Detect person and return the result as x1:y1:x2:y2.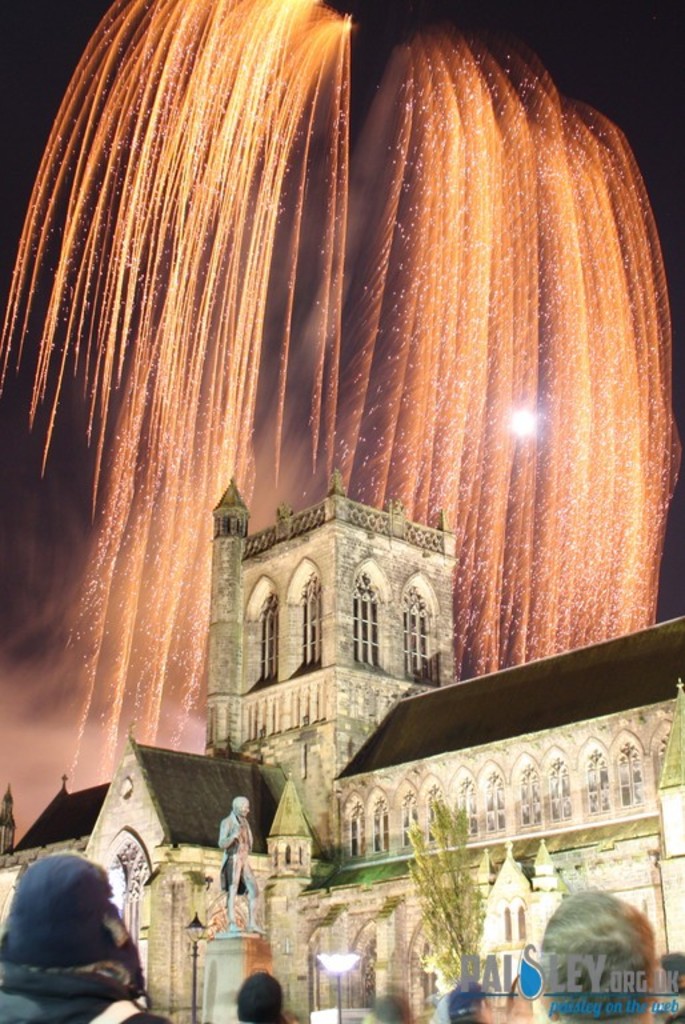
216:797:267:935.
